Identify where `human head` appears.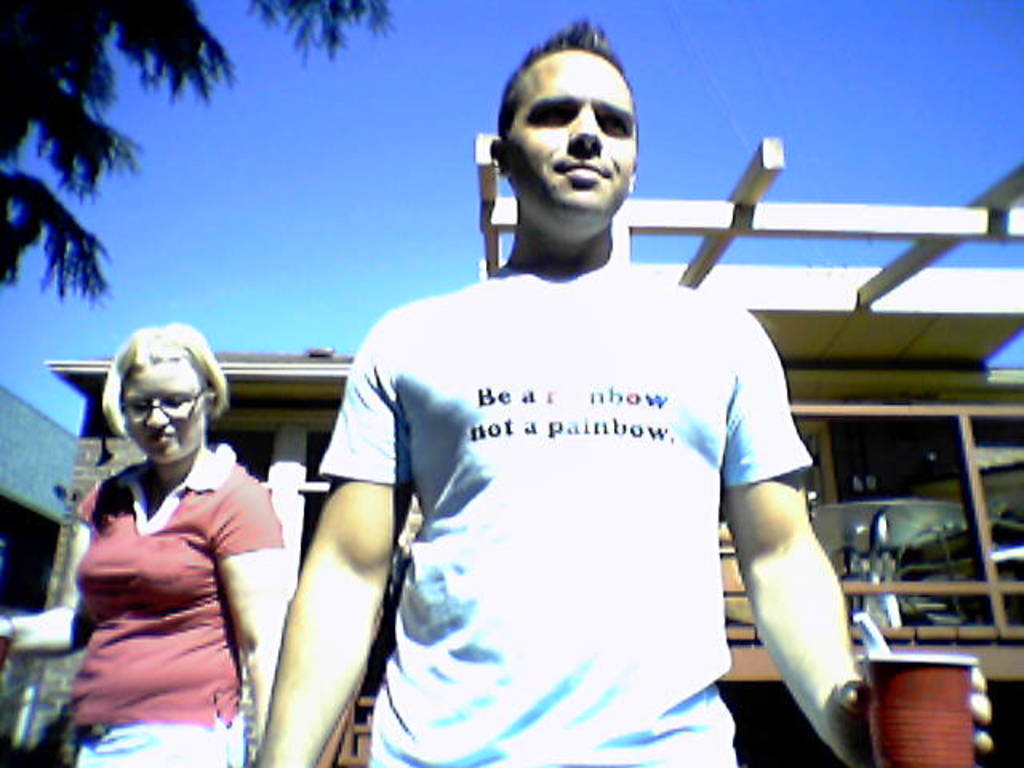
Appears at 478, 24, 654, 246.
